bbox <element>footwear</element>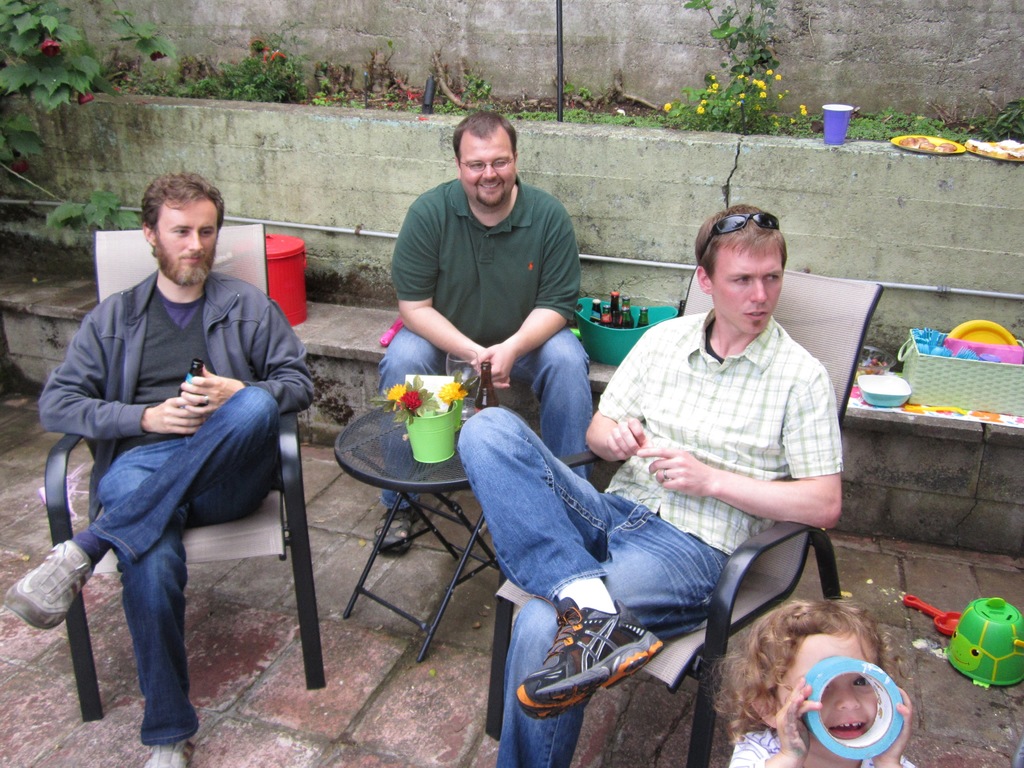
4, 541, 93, 631
